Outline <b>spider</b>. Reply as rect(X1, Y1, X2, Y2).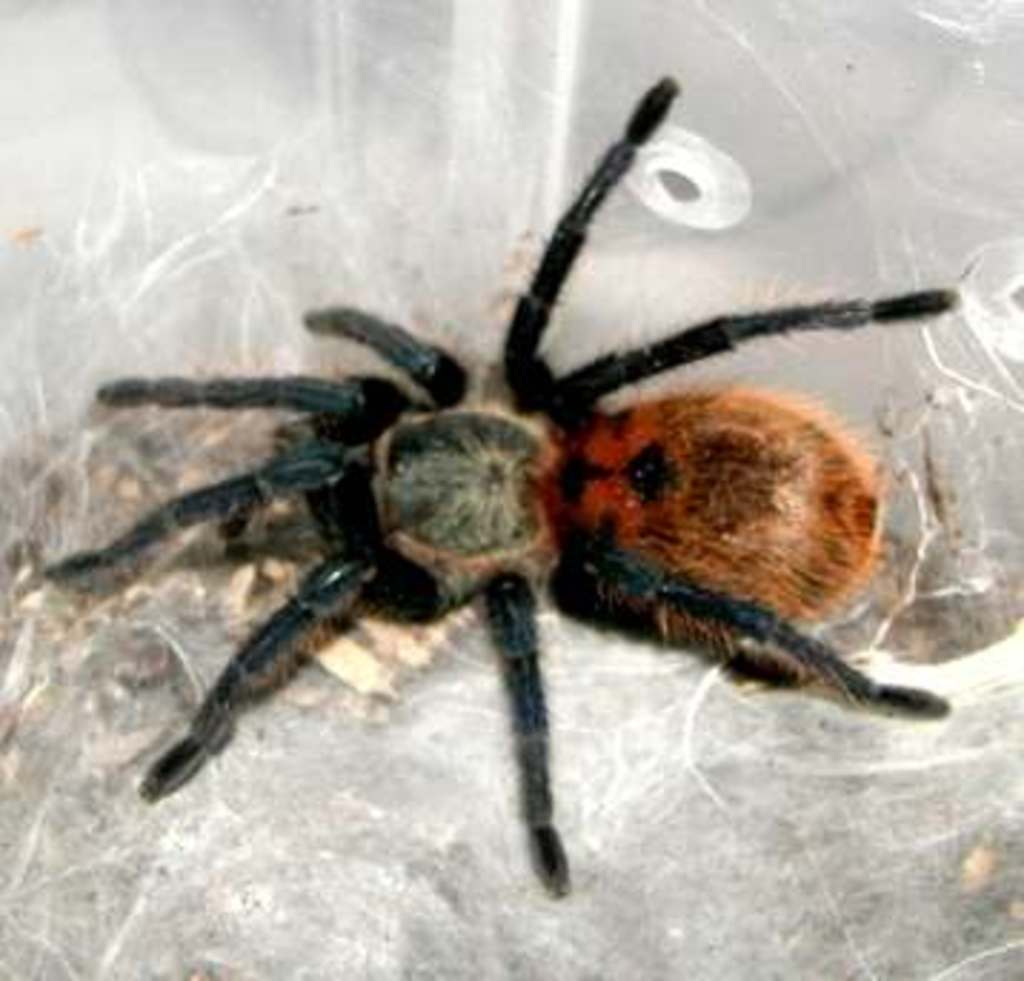
rect(49, 74, 975, 895).
